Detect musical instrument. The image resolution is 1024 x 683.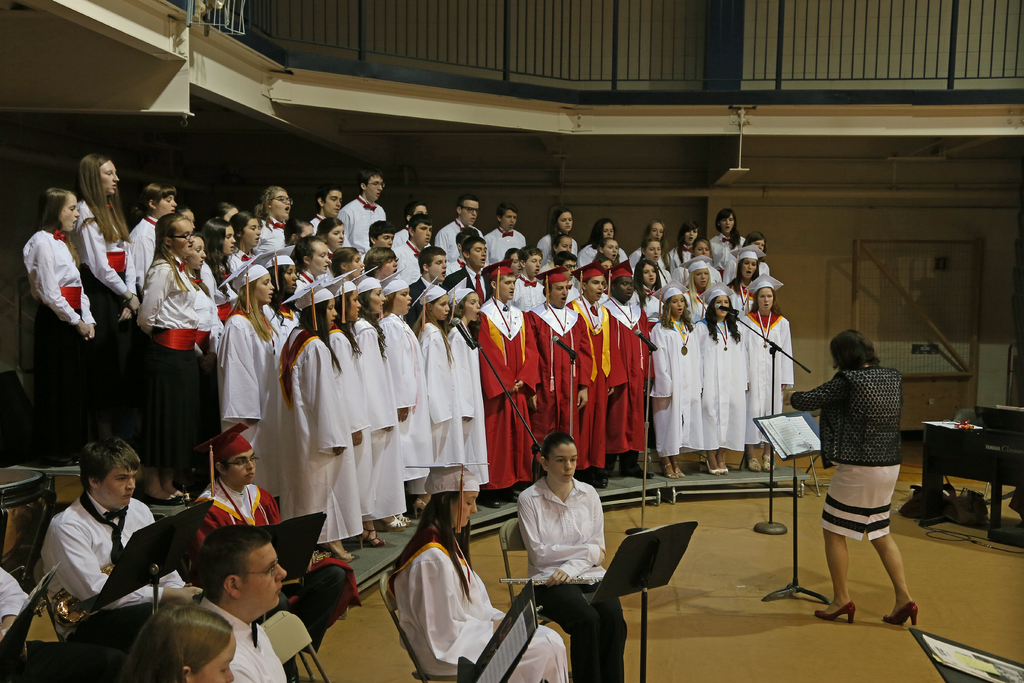
493,573,612,587.
